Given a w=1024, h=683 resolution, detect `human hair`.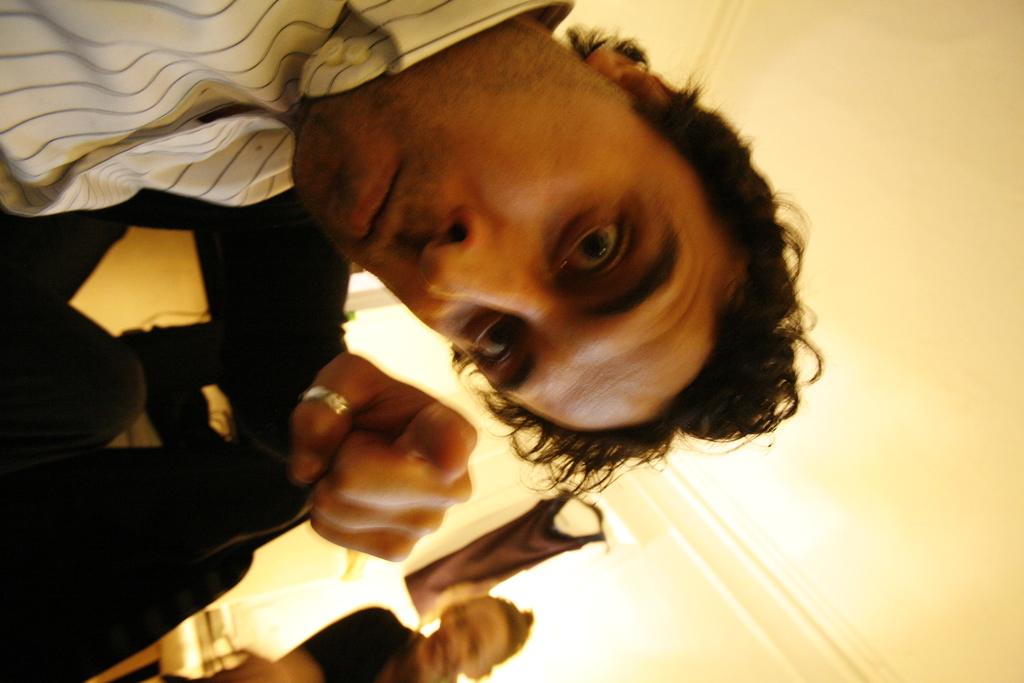
{"left": 442, "top": 29, "right": 831, "bottom": 470}.
